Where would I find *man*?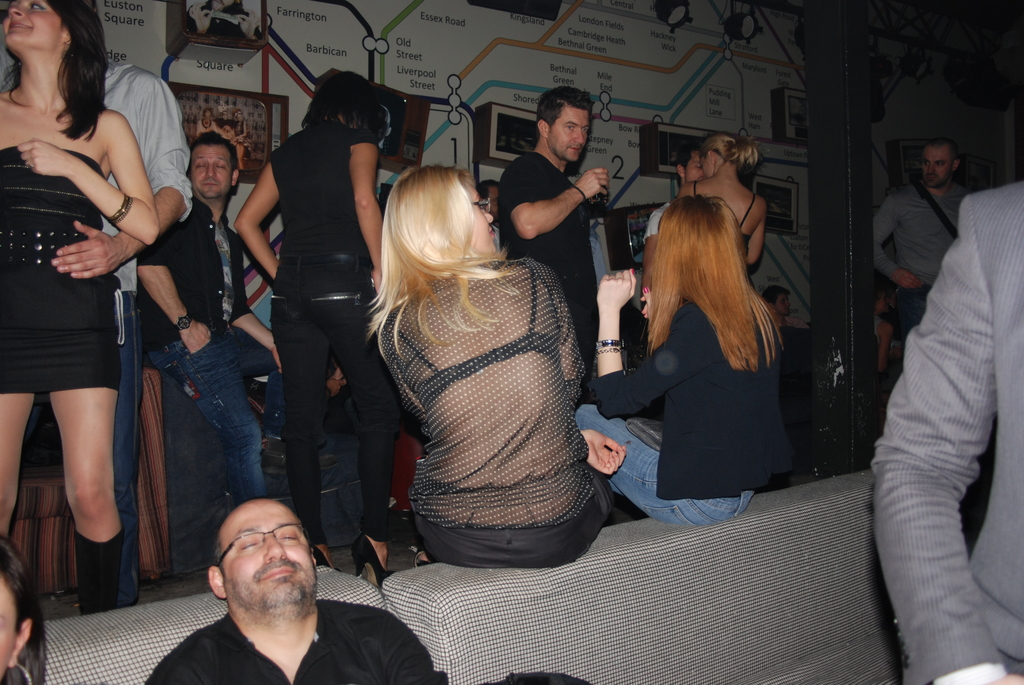
At <box>865,172,1023,684</box>.
